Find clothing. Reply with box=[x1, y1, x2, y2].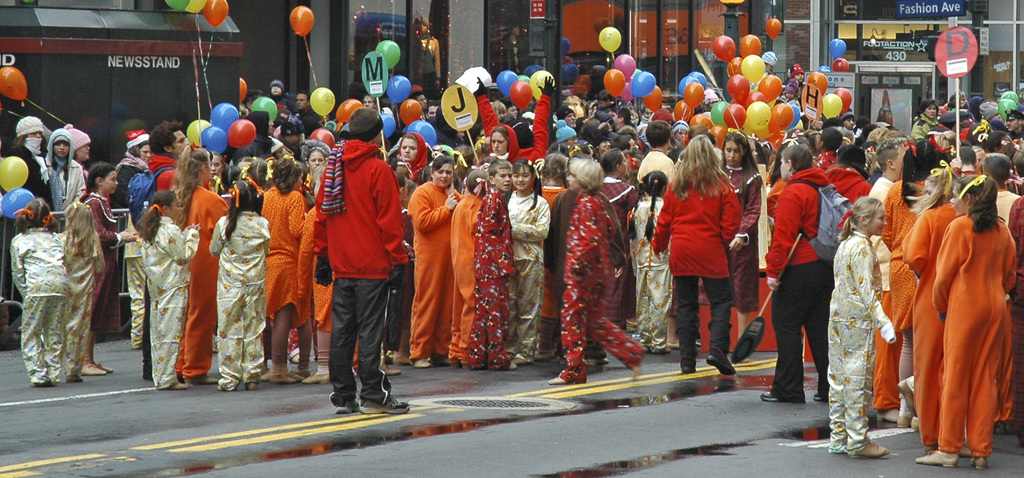
box=[866, 177, 897, 203].
